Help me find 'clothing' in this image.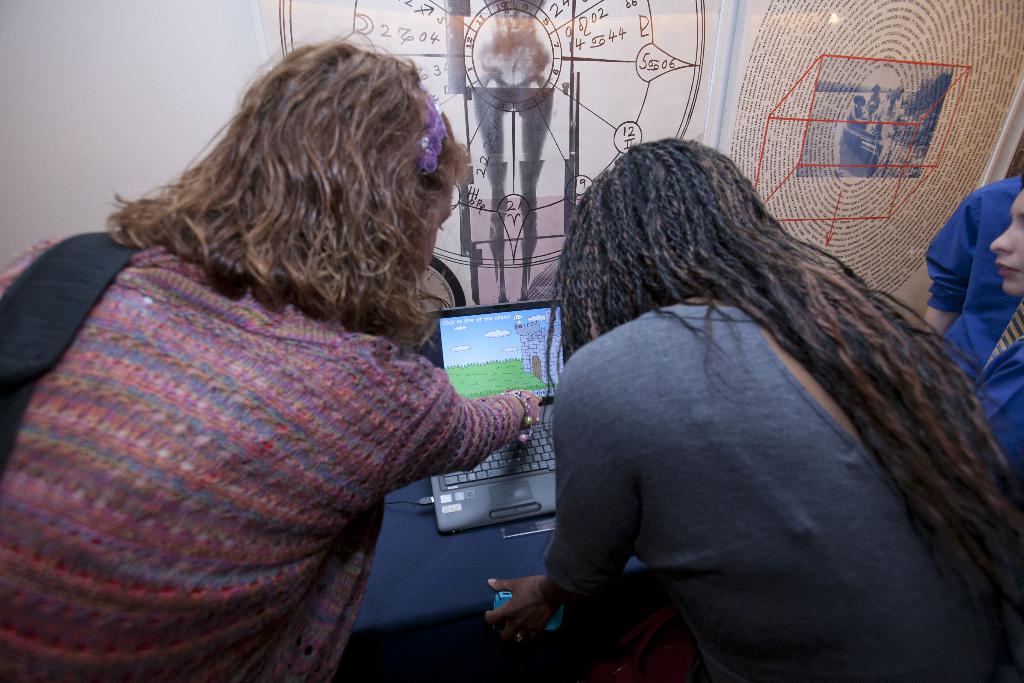
Found it: [left=849, top=106, right=859, bottom=129].
